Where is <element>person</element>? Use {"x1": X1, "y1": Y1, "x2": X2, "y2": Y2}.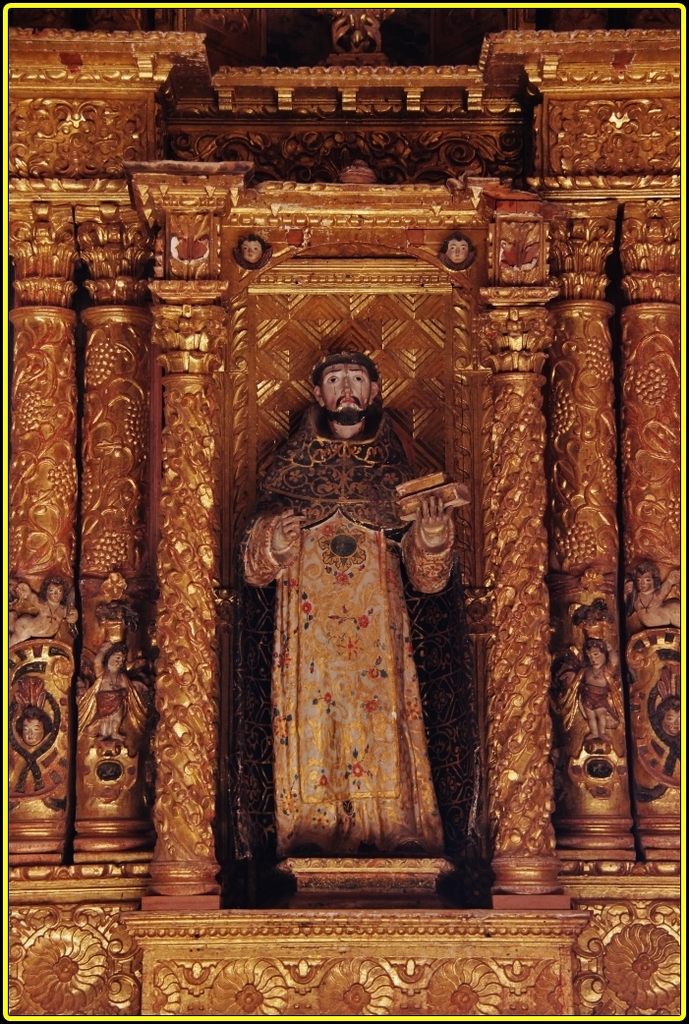
{"x1": 259, "y1": 325, "x2": 433, "y2": 887}.
